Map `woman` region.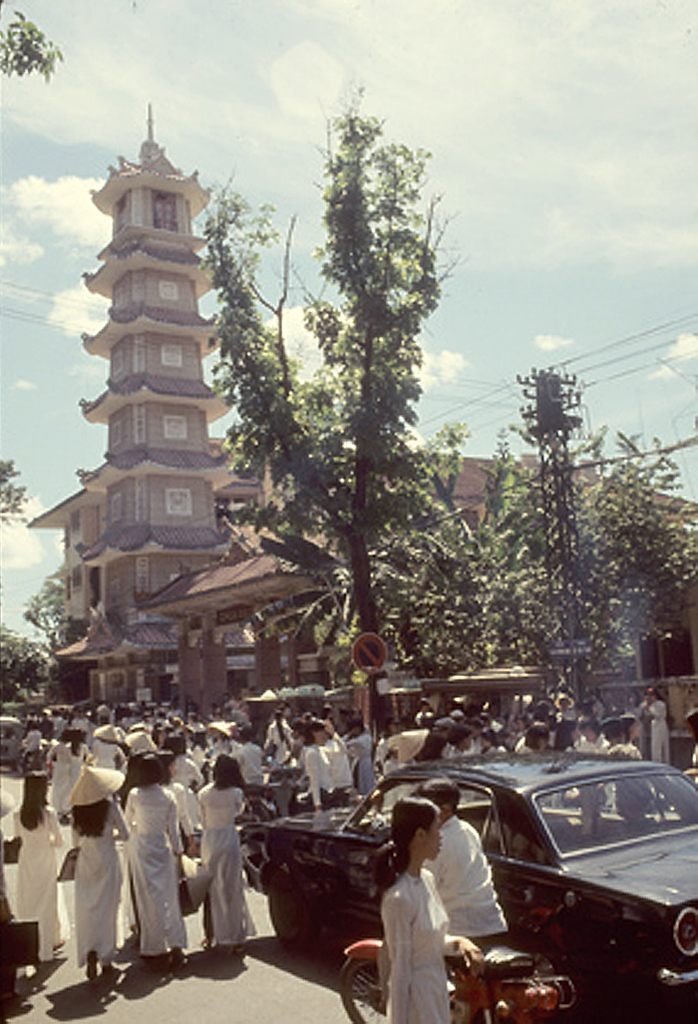
Mapped to [64,768,128,978].
